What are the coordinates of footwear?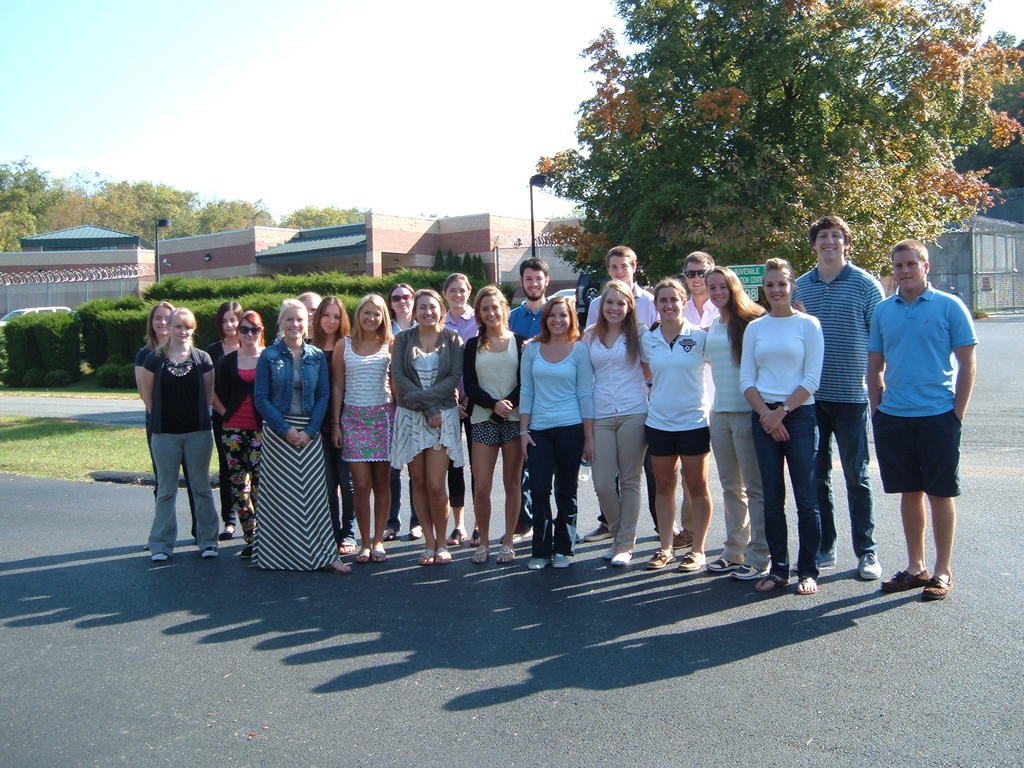
[374,542,390,566].
